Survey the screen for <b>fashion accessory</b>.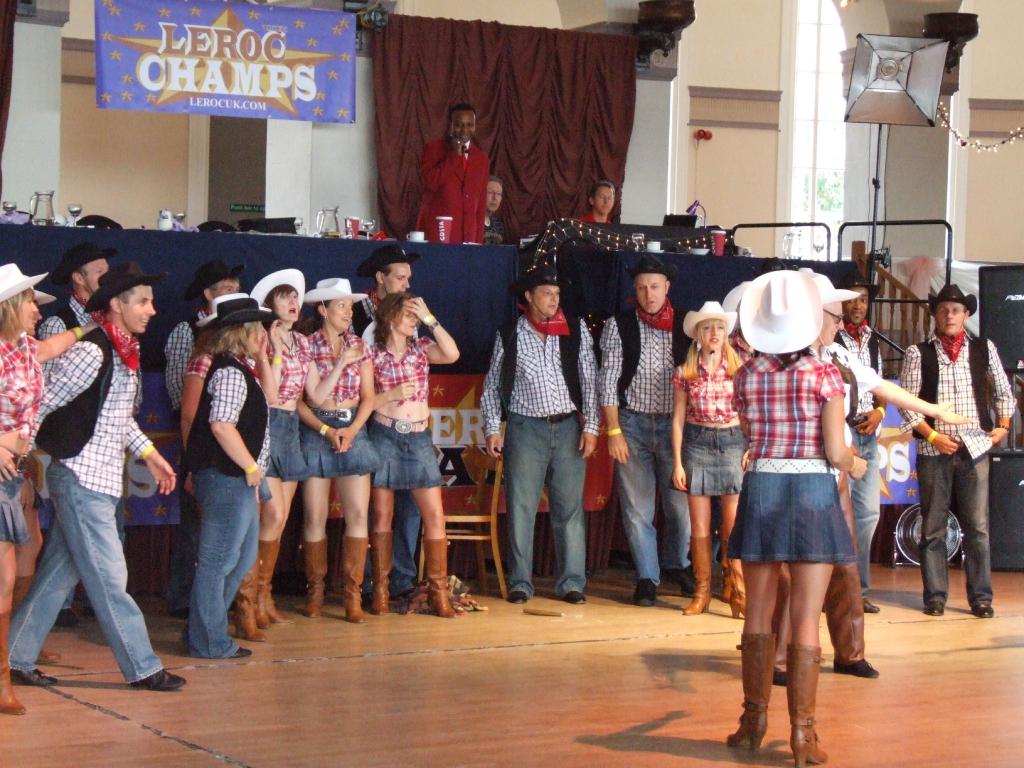
Survey found: (x1=418, y1=538, x2=458, y2=620).
